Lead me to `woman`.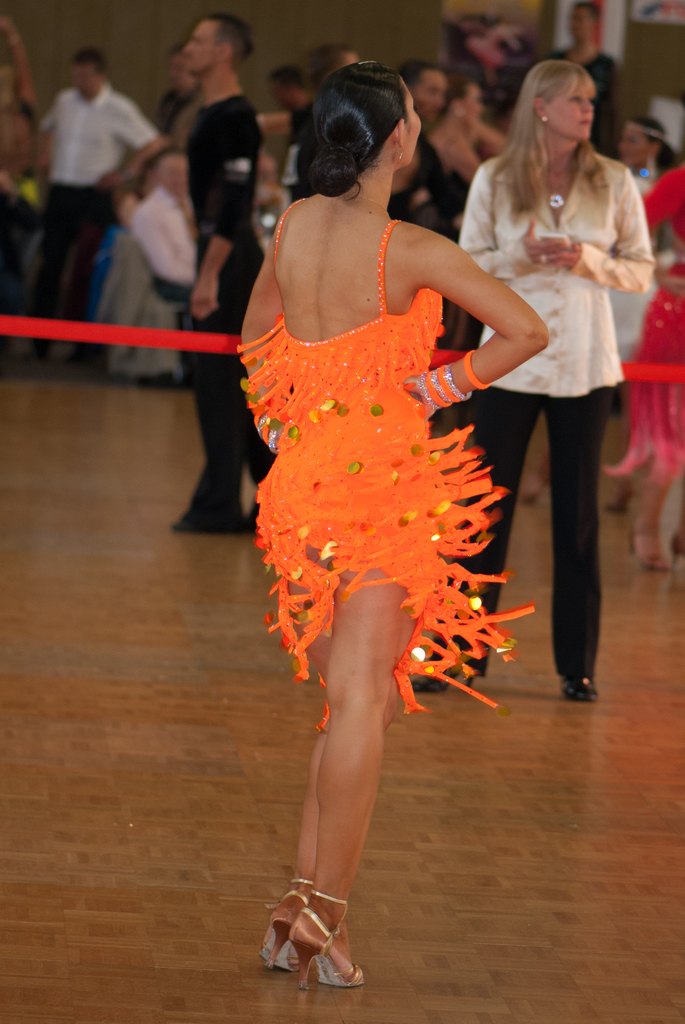
Lead to 412/86/501/180.
